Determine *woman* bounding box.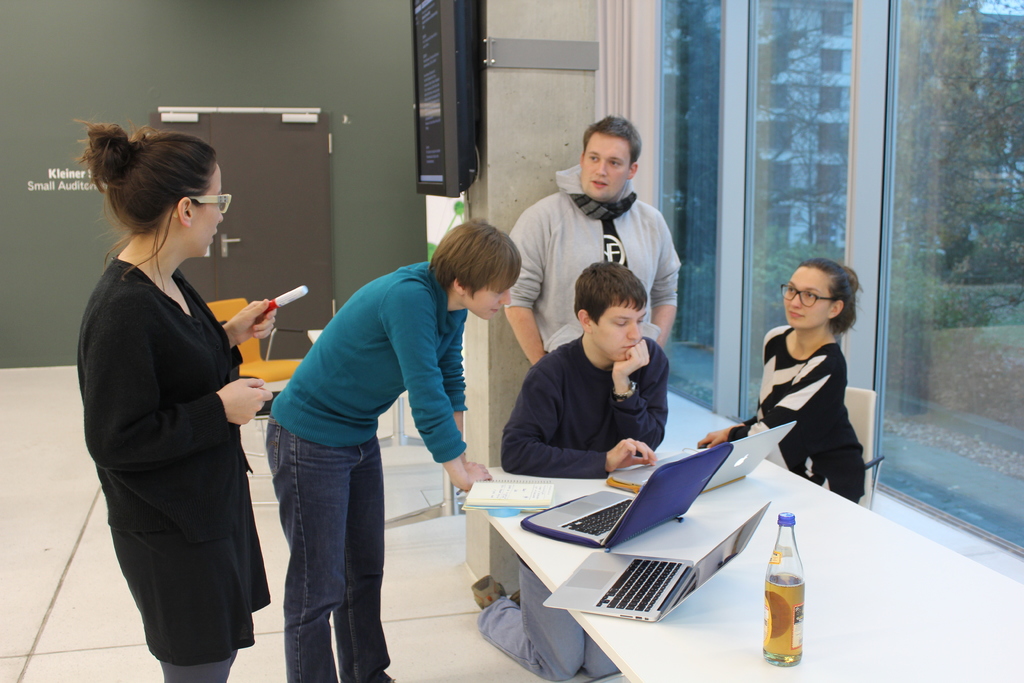
Determined: (268,222,521,682).
